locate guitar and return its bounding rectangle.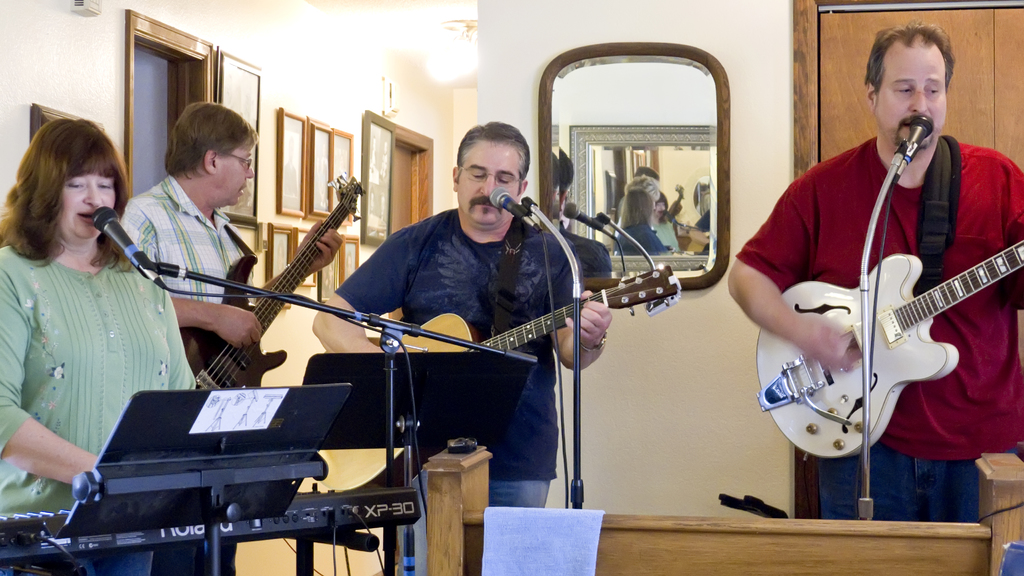
{"x1": 359, "y1": 257, "x2": 683, "y2": 359}.
